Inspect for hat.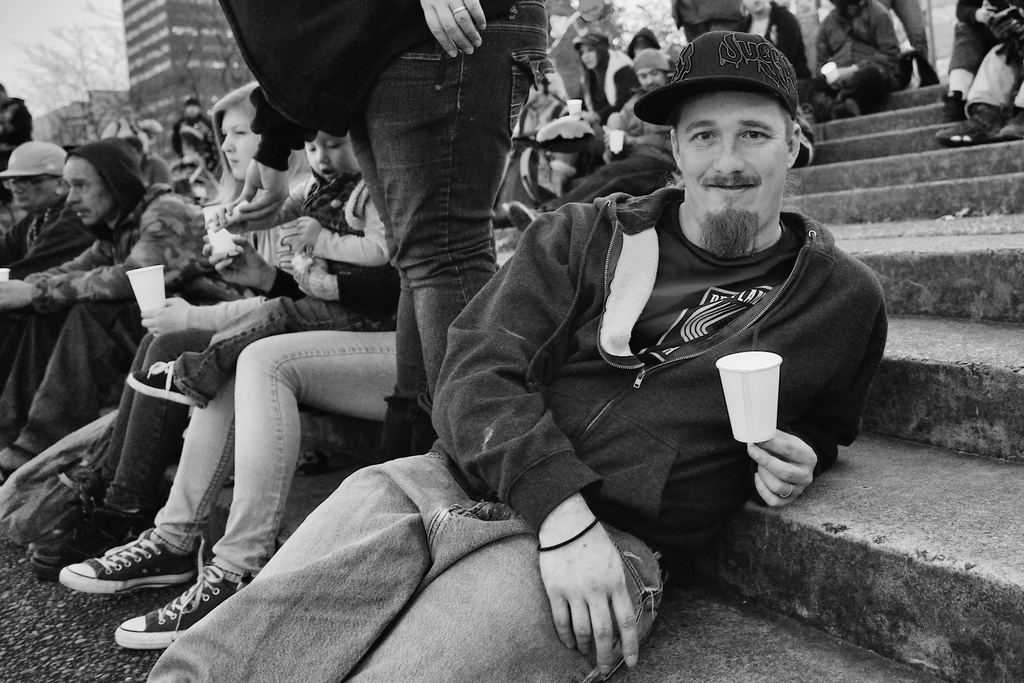
Inspection: [0, 136, 73, 179].
